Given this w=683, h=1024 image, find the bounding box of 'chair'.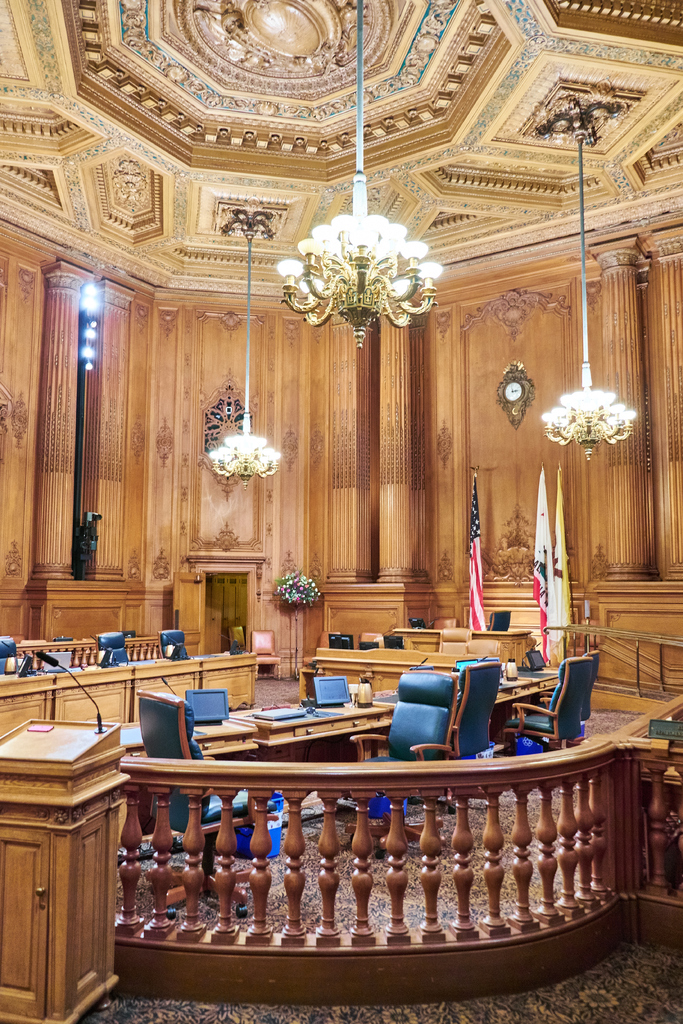
[x1=246, y1=628, x2=278, y2=681].
